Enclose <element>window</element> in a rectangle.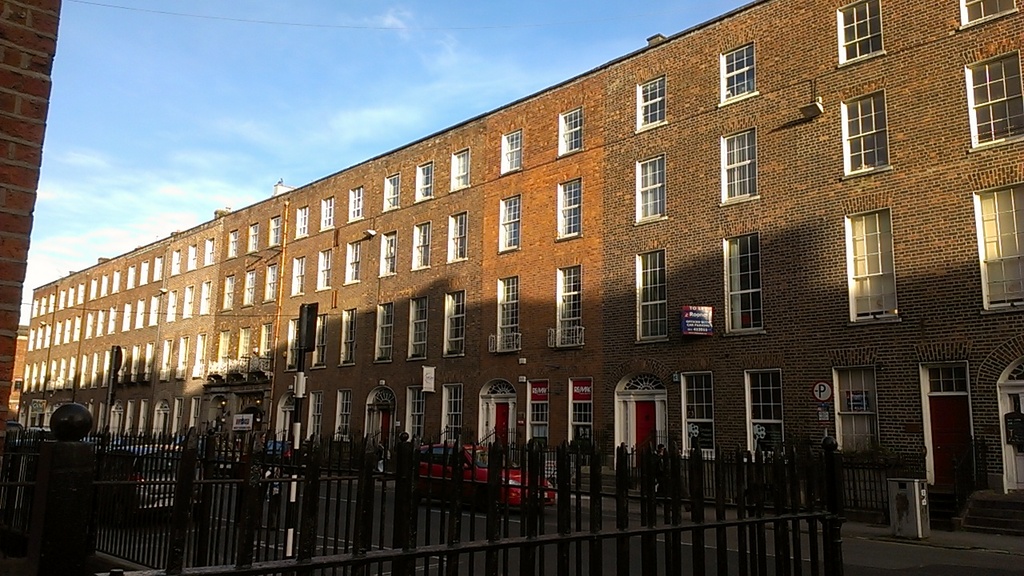
(left=436, top=280, right=472, bottom=366).
